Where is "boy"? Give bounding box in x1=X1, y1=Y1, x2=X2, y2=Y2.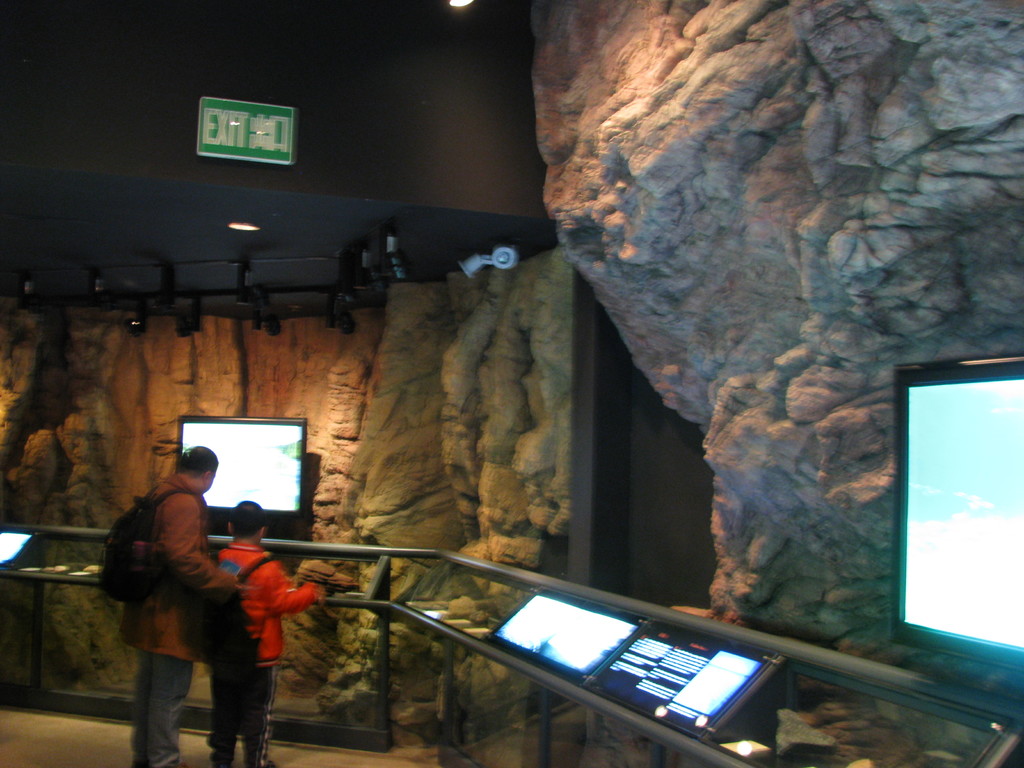
x1=185, y1=493, x2=316, y2=767.
